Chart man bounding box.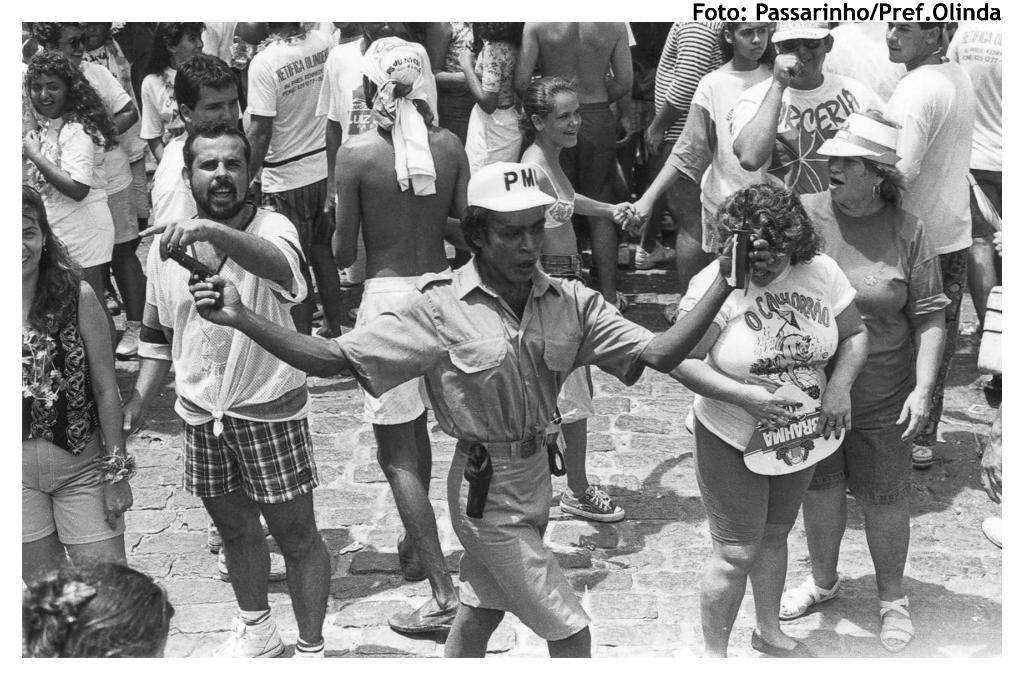
Charted: <region>878, 19, 977, 472</region>.
